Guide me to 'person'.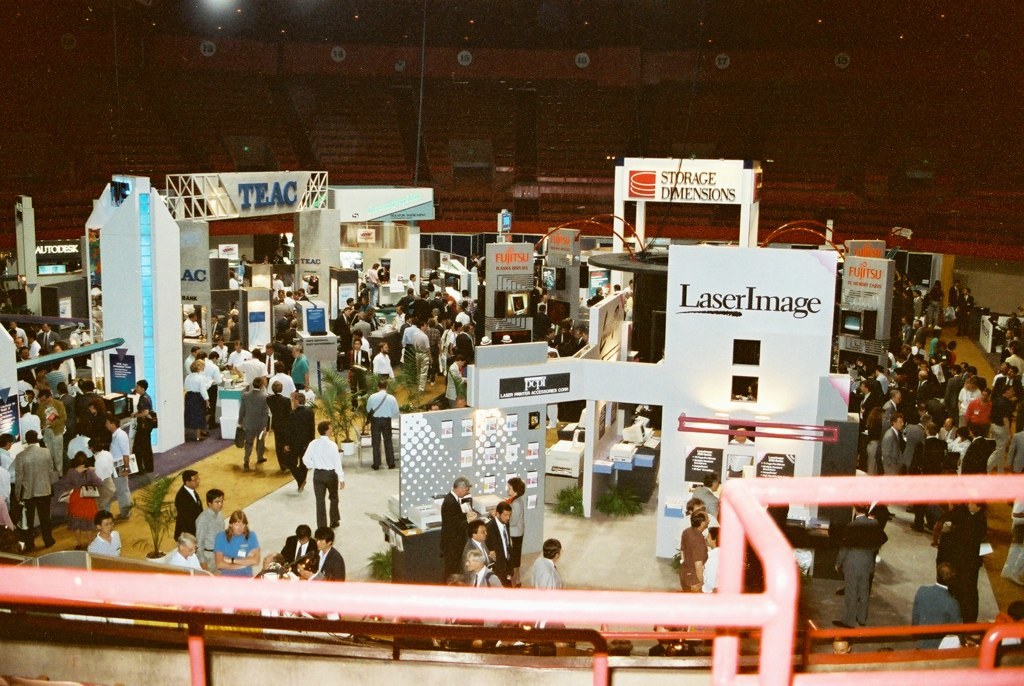
Guidance: x1=393 y1=309 x2=405 y2=331.
